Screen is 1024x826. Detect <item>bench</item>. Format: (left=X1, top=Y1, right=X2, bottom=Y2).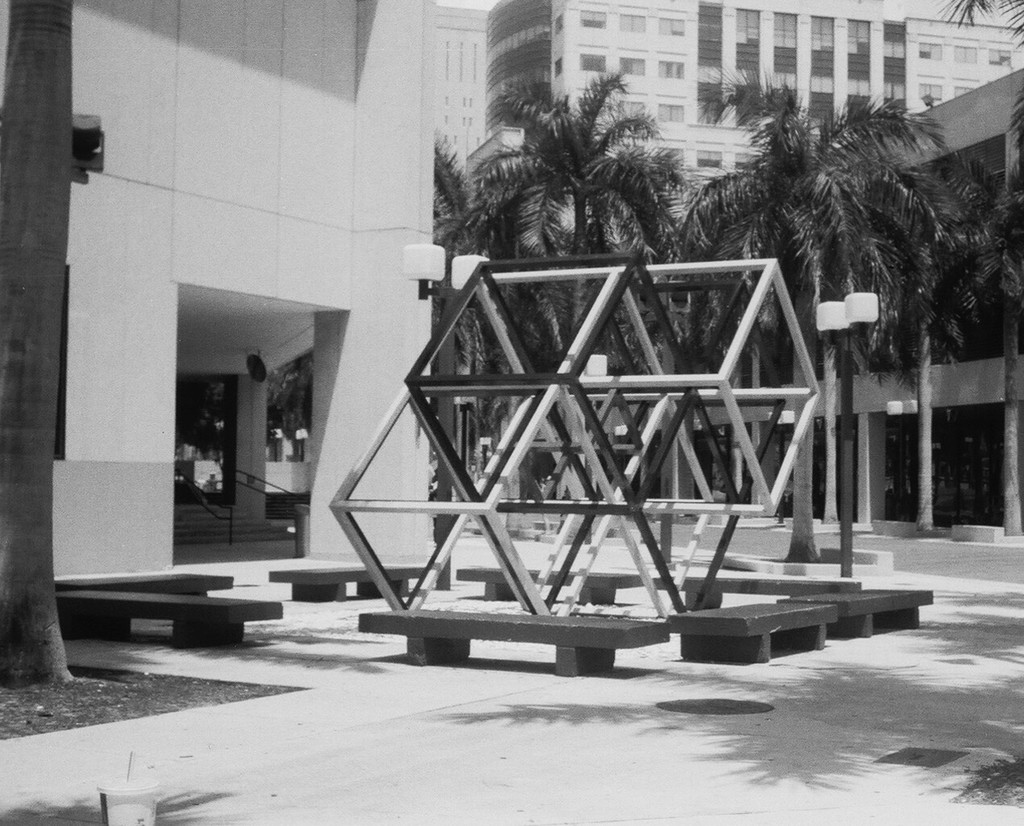
(left=356, top=607, right=672, bottom=681).
